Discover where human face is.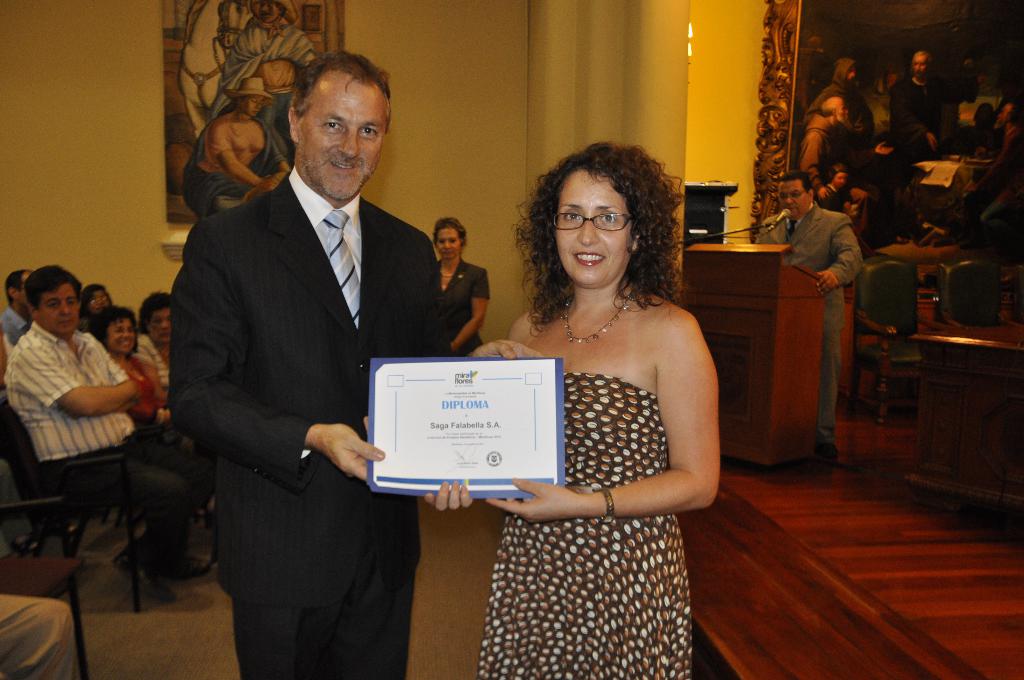
Discovered at bbox=(111, 314, 134, 355).
